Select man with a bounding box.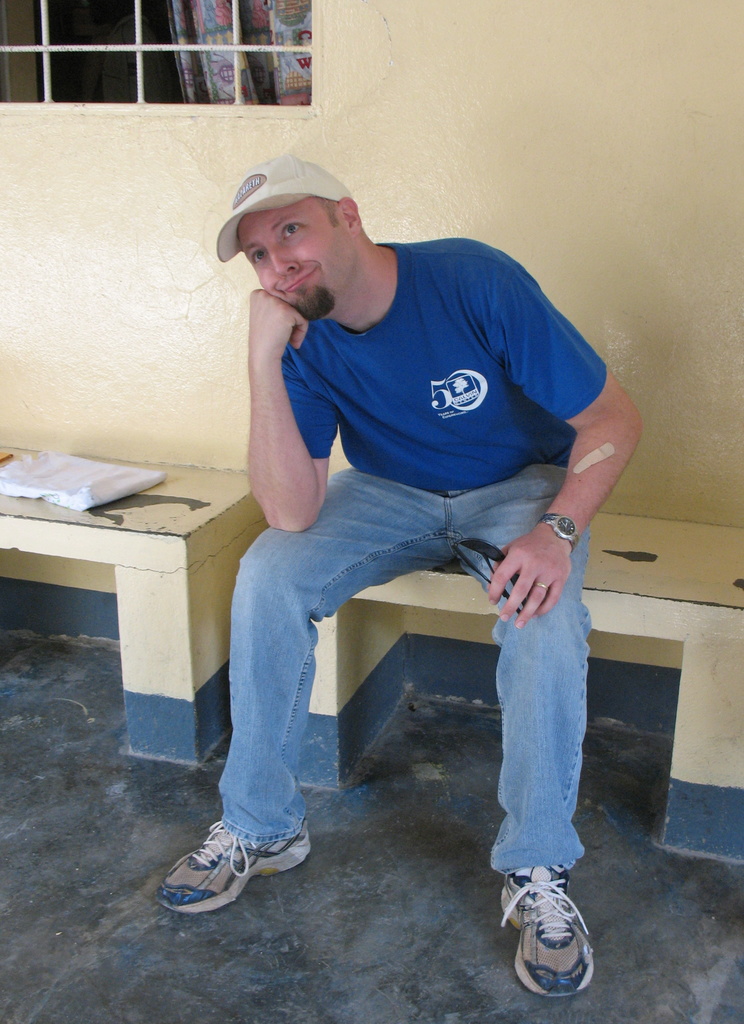
select_region(150, 156, 654, 993).
